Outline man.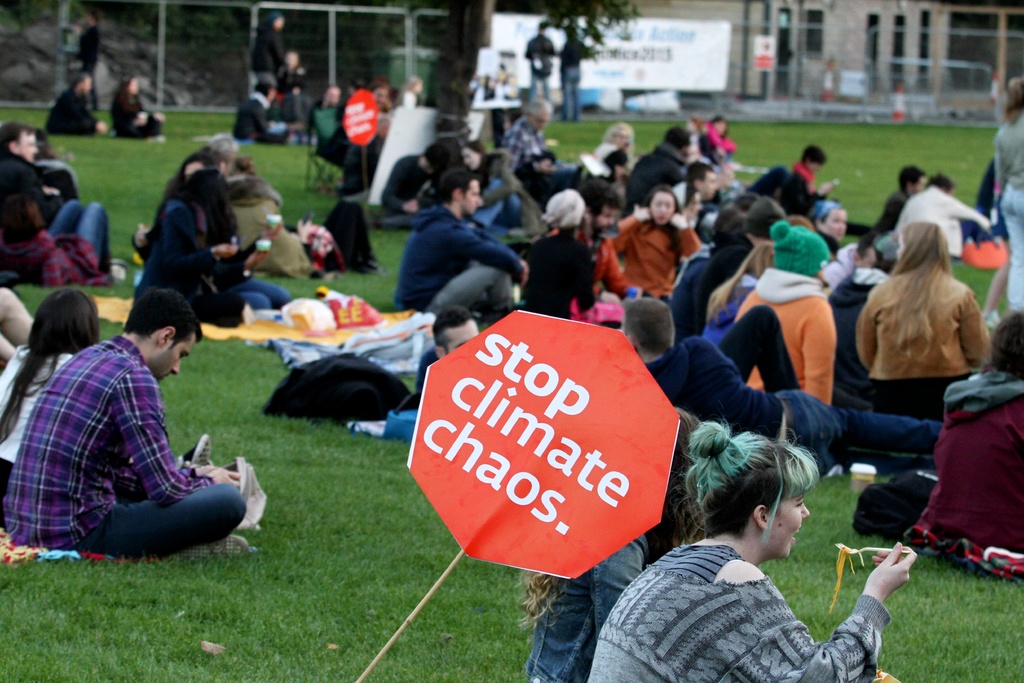
Outline: left=0, top=280, right=266, bottom=566.
